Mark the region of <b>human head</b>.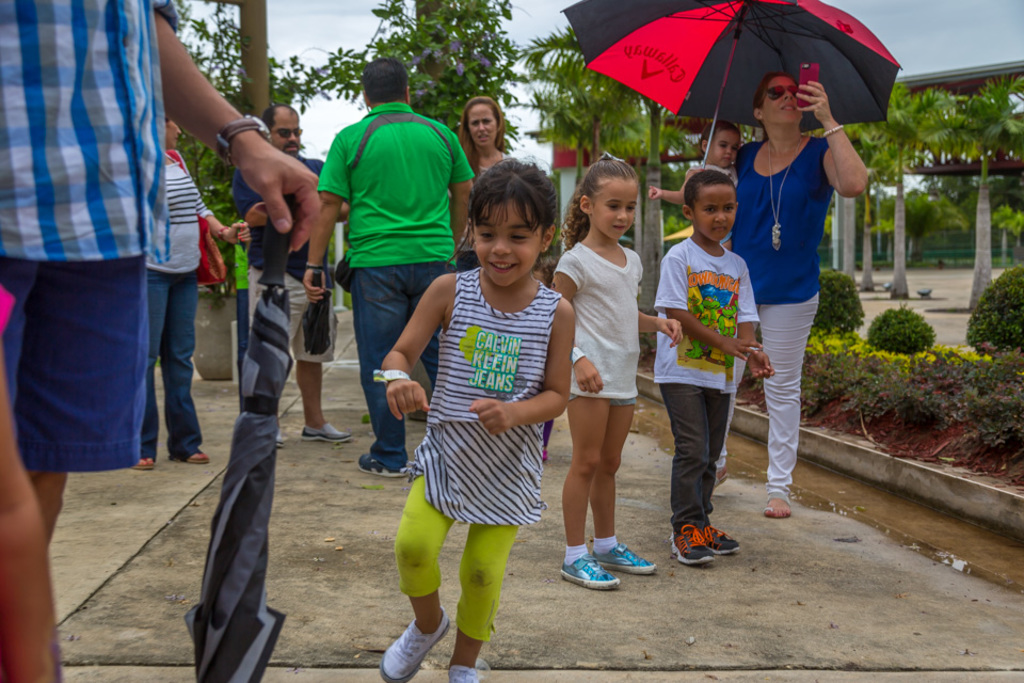
Region: crop(682, 170, 736, 245).
